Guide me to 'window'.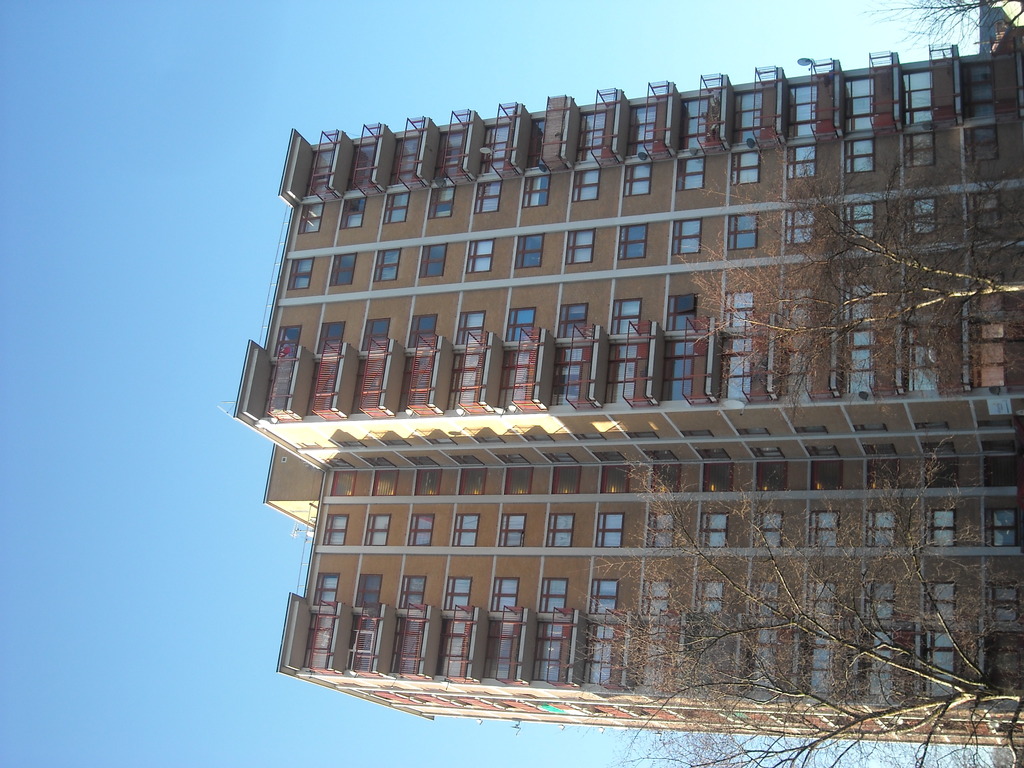
Guidance: [left=966, top=191, right=998, bottom=227].
